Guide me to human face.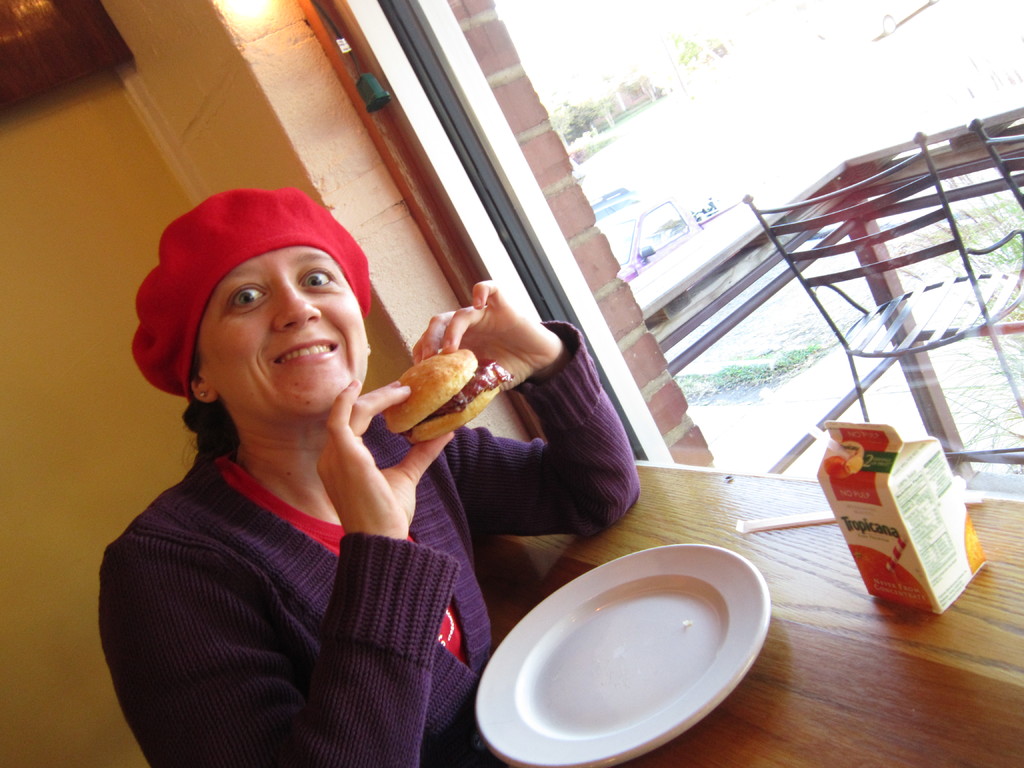
Guidance: [198,256,367,419].
